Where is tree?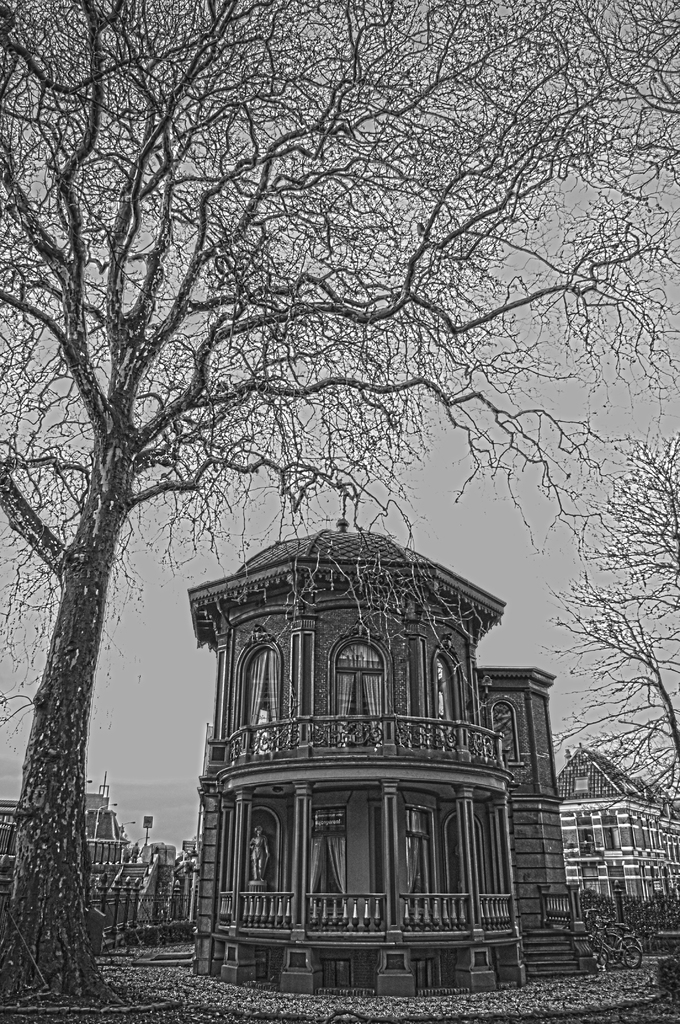
[left=555, top=575, right=679, bottom=824].
